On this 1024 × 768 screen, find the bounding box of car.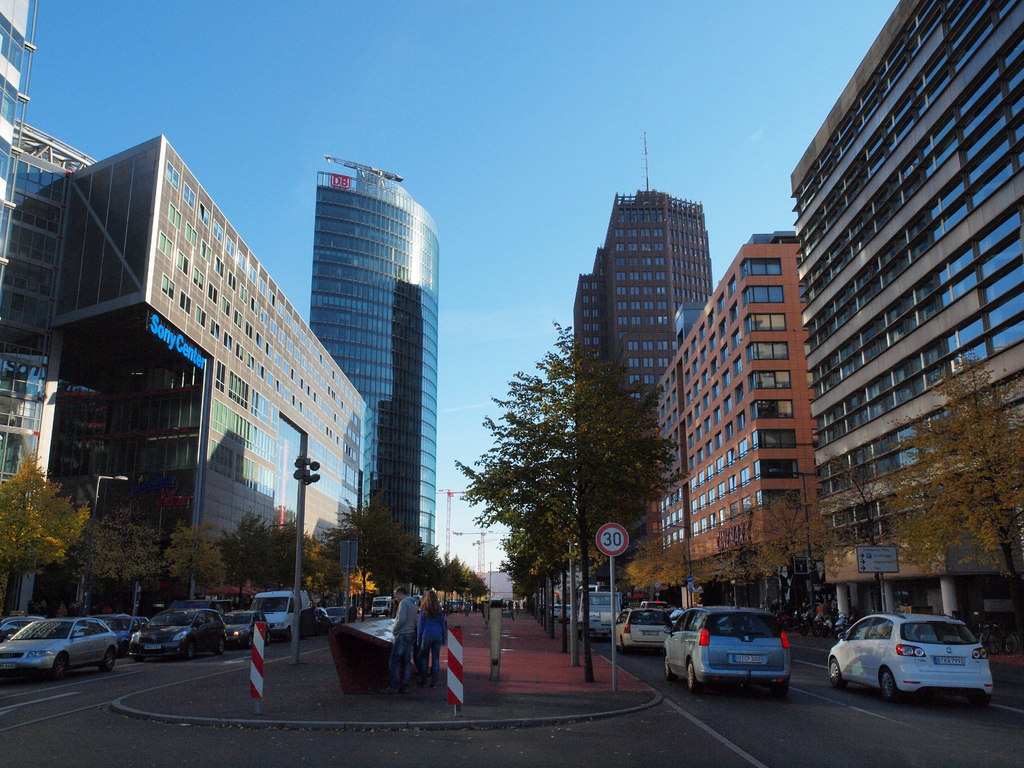
Bounding box: 662/598/790/698.
